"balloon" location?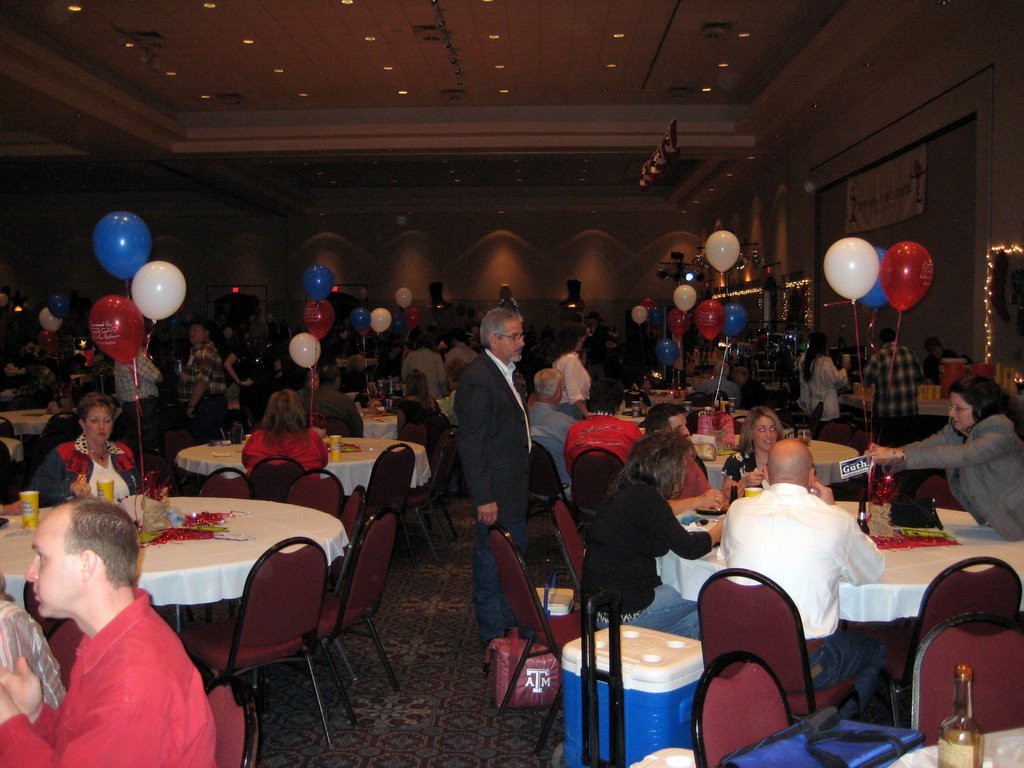
[left=723, top=304, right=747, bottom=341]
